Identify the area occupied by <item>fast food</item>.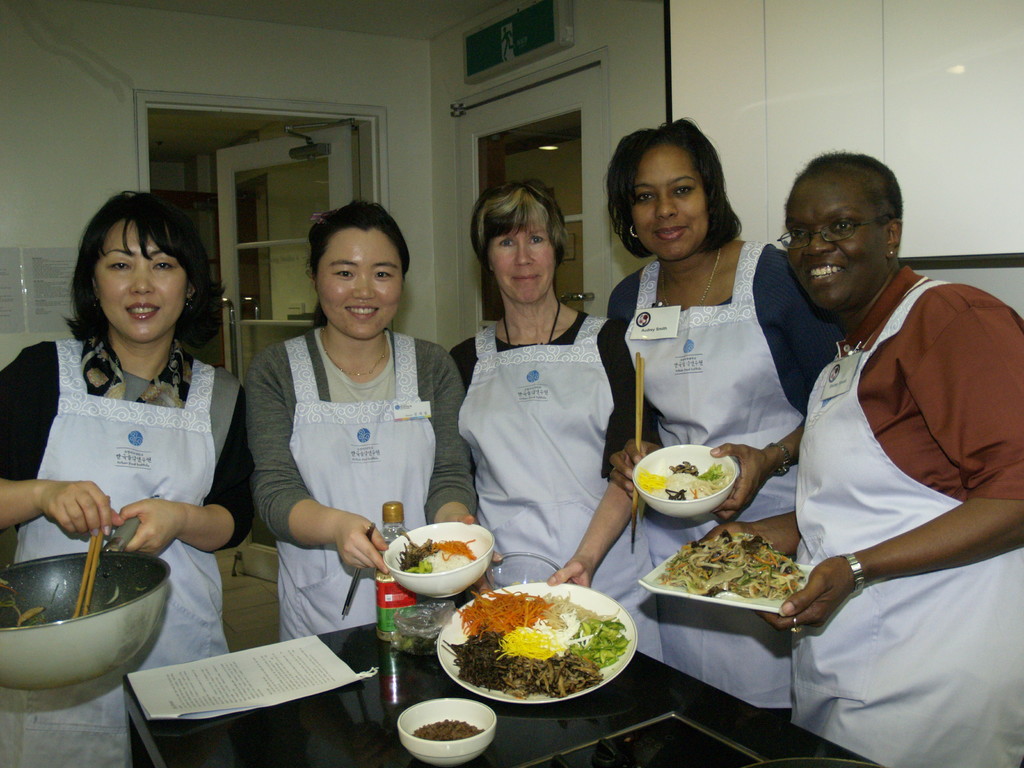
Area: [449,585,627,691].
